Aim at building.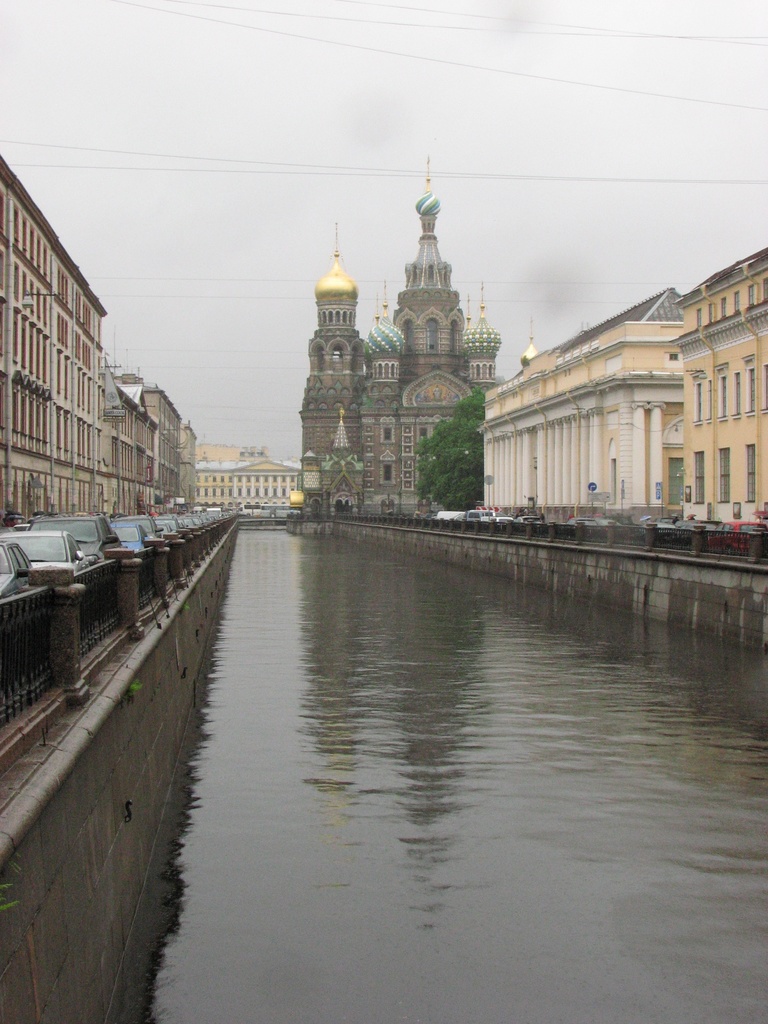
Aimed at <region>296, 157, 504, 510</region>.
